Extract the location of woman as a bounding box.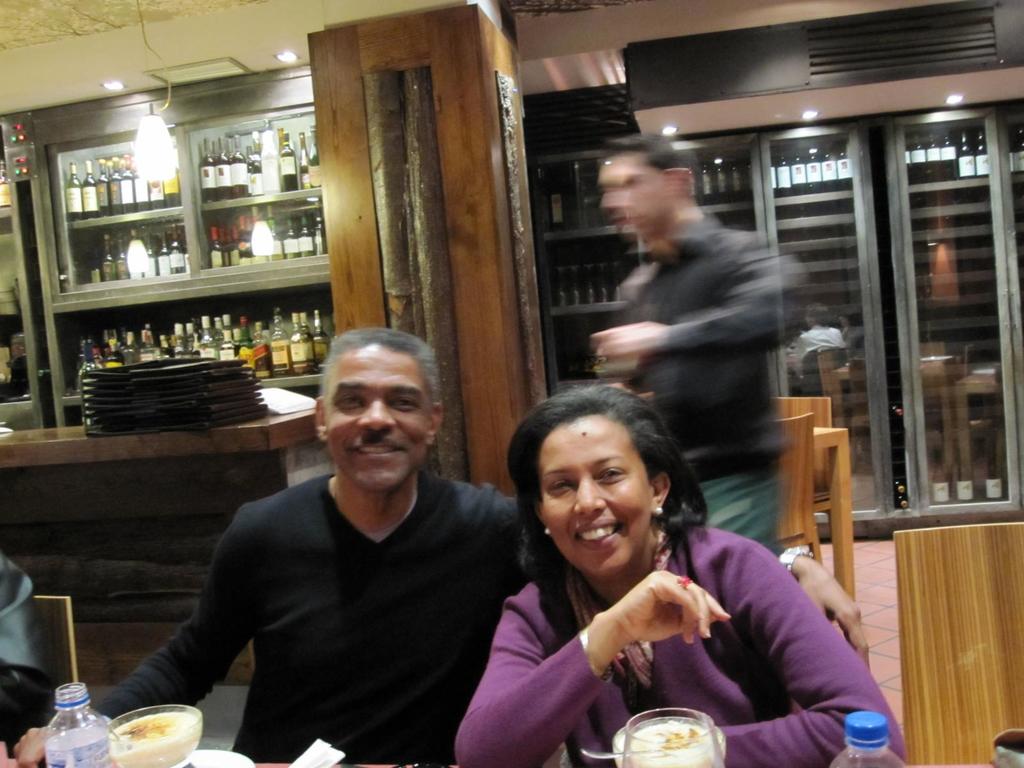
456, 380, 905, 767.
